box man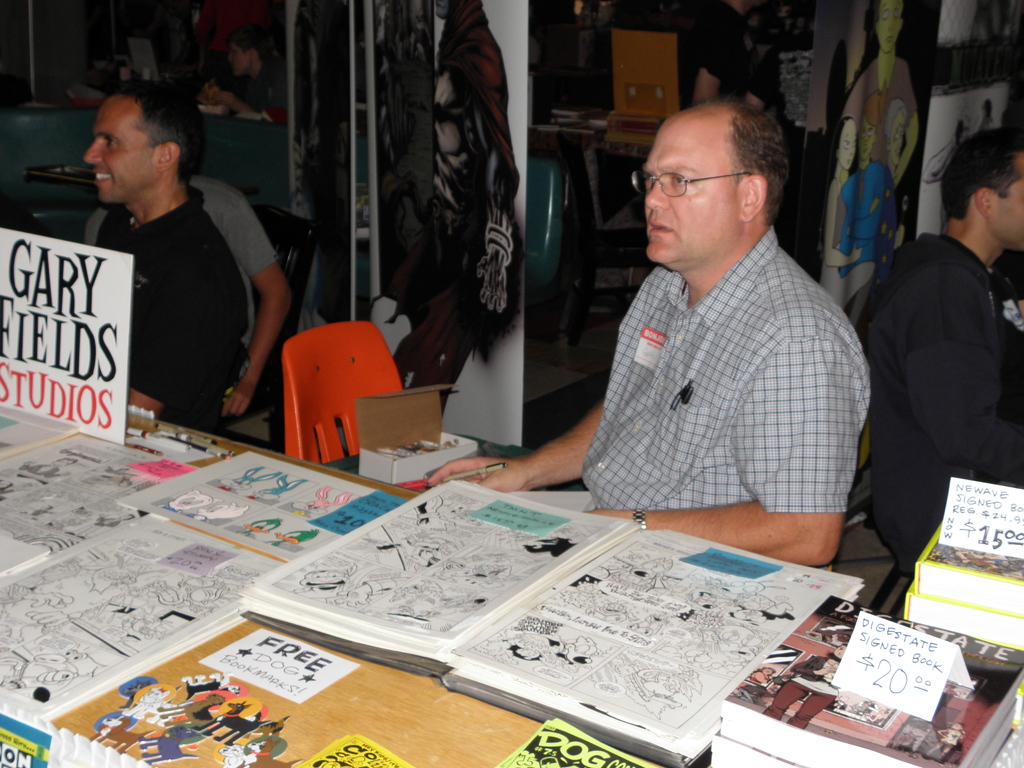
pyautogui.locateOnScreen(413, 101, 877, 580)
